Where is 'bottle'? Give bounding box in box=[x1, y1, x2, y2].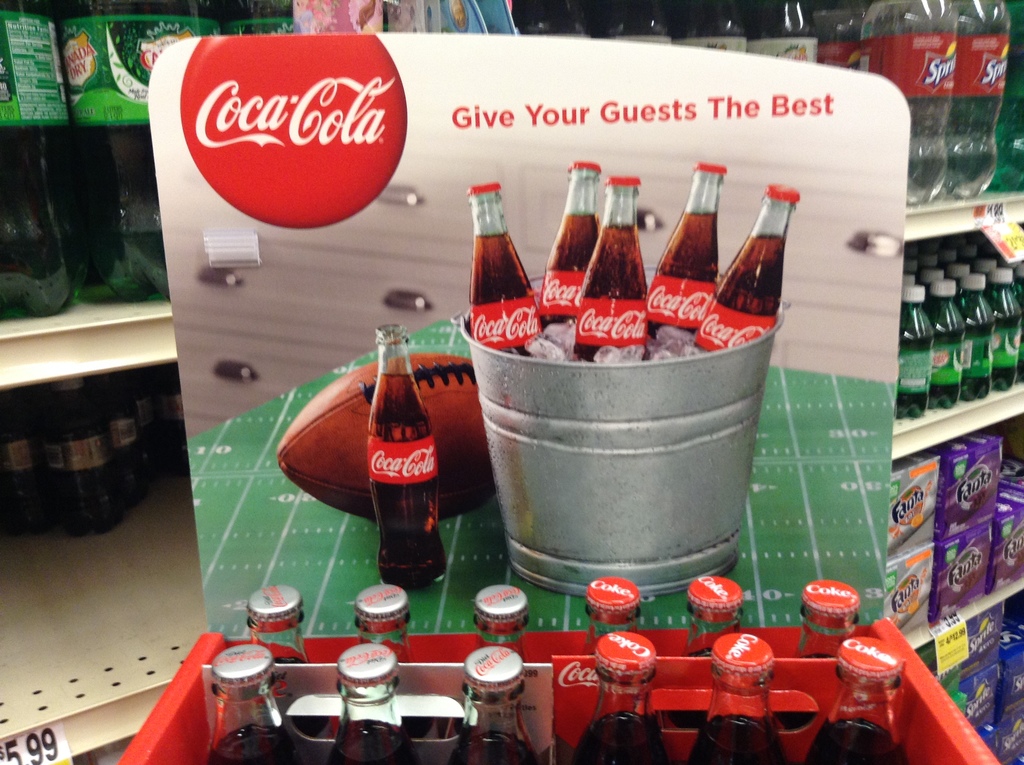
box=[61, 0, 232, 307].
